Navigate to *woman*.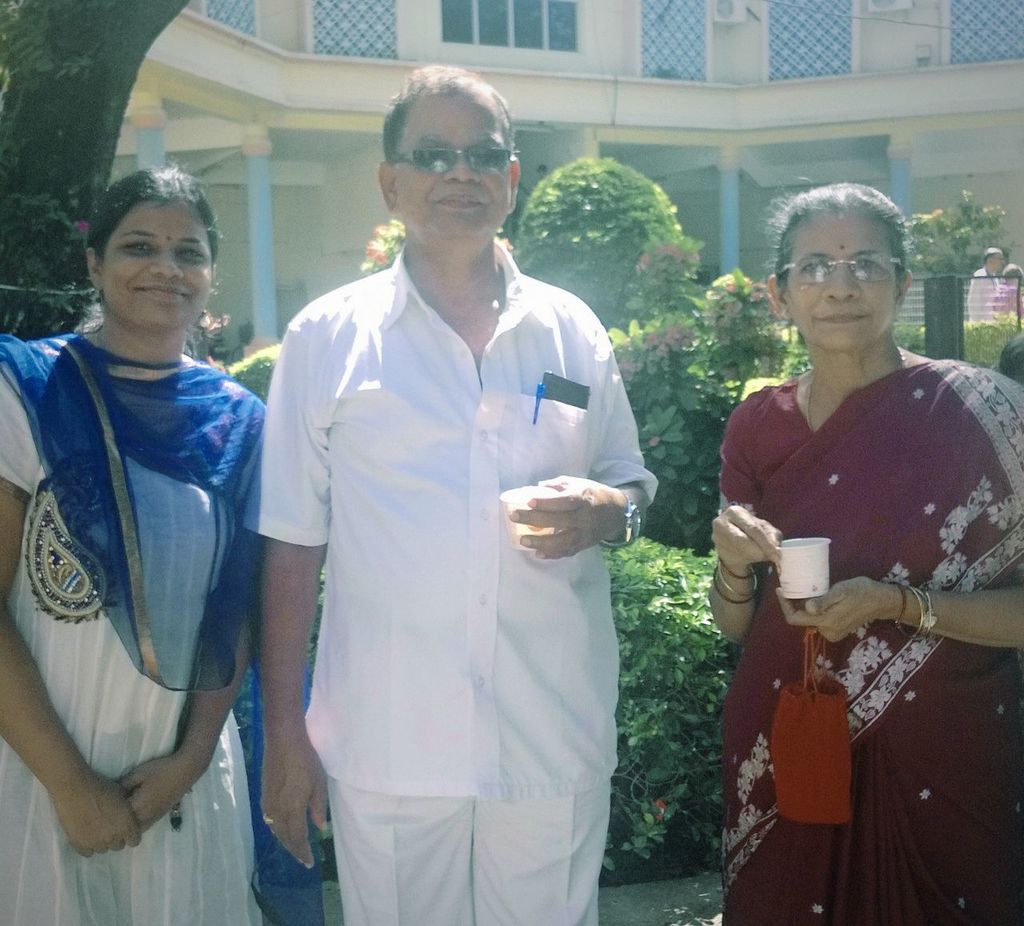
Navigation target: 0,159,270,925.
